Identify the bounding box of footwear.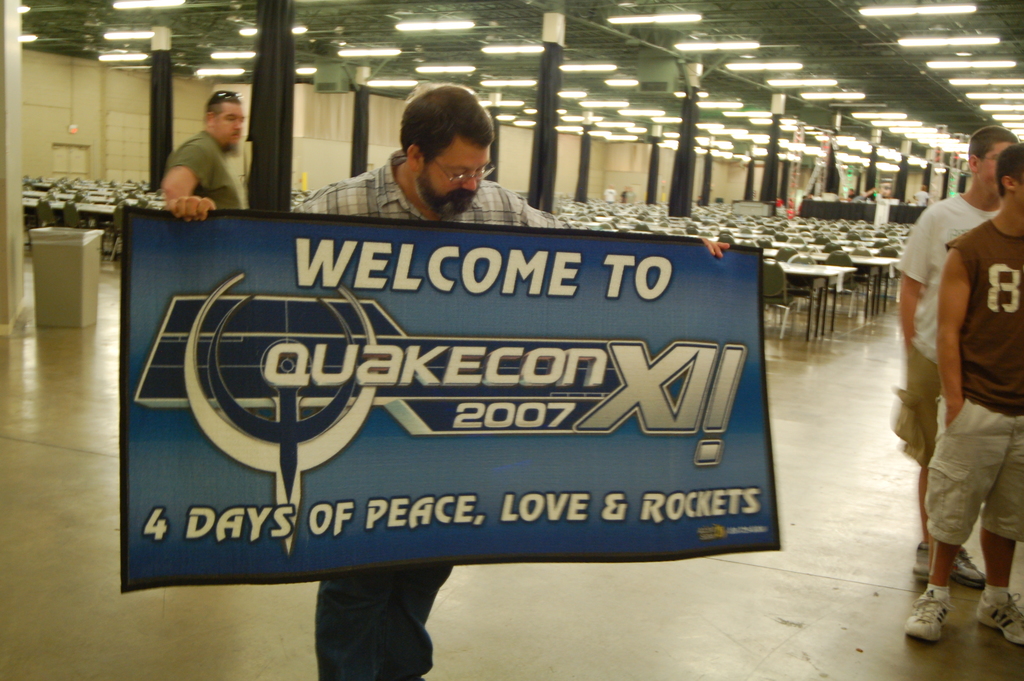
bbox(901, 587, 961, 643).
